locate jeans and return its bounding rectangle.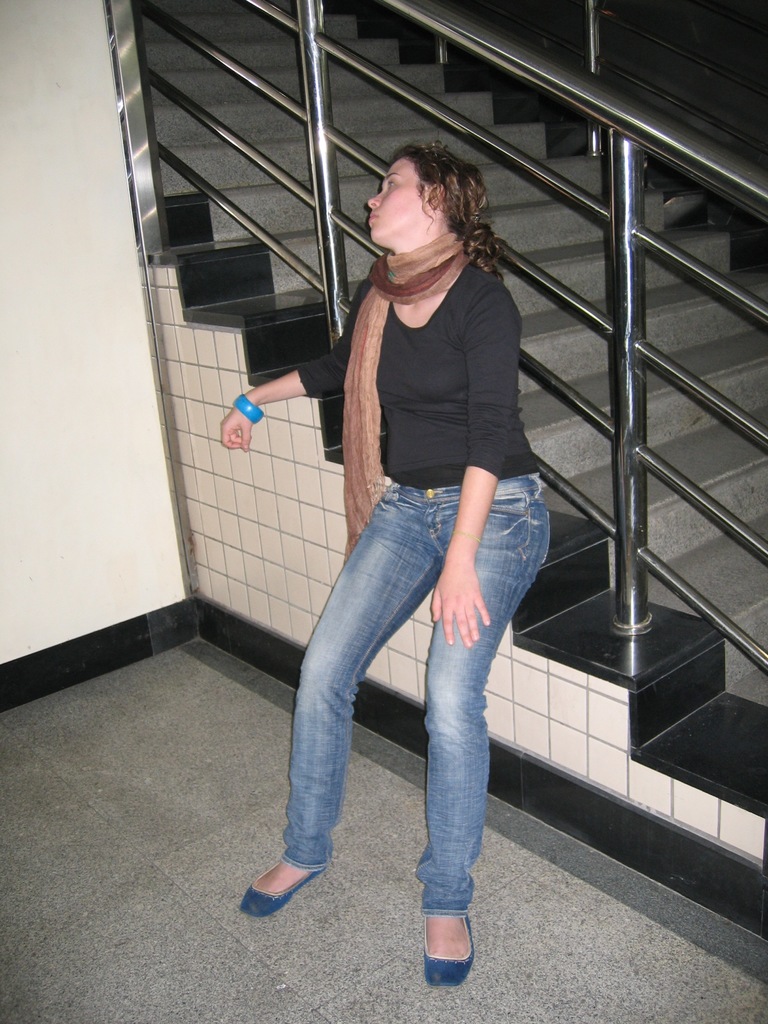
bbox=[273, 445, 534, 955].
